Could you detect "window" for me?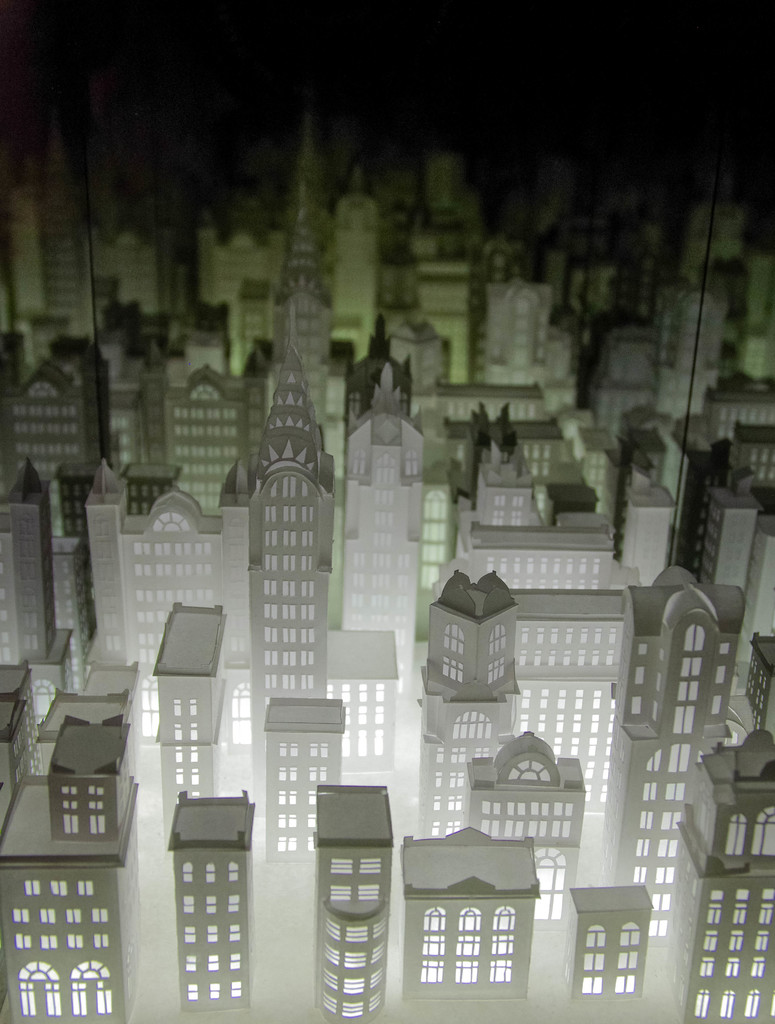
Detection result: (21, 636, 37, 653).
